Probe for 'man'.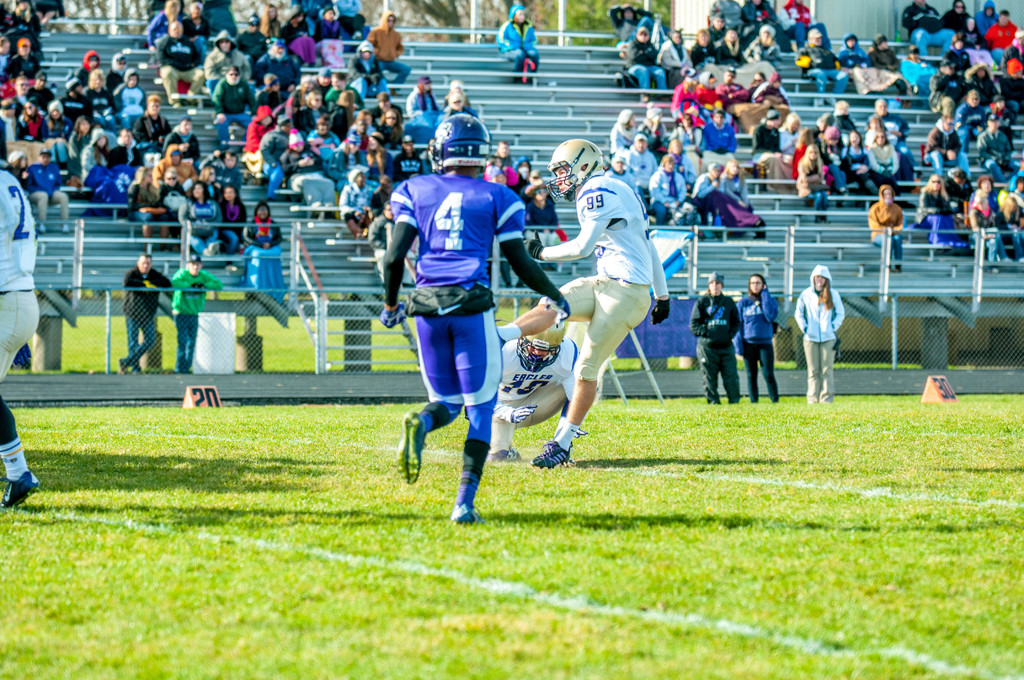
Probe result: [682,273,741,406].
